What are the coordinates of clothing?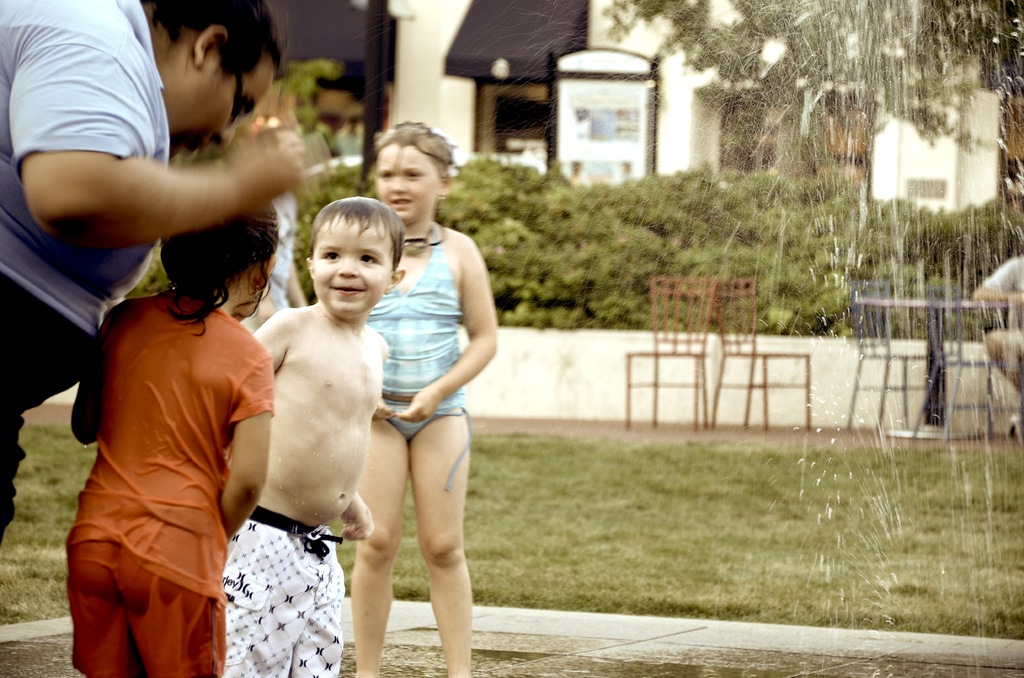
(left=0, top=0, right=177, bottom=576).
